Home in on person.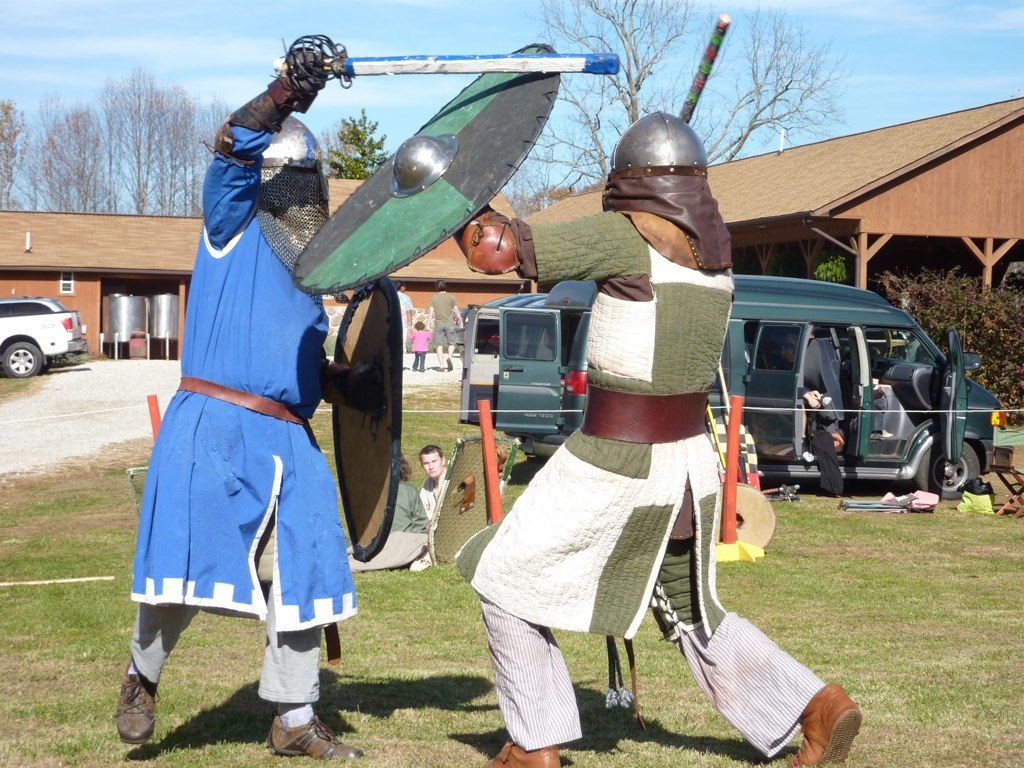
Homed in at detection(457, 108, 861, 767).
